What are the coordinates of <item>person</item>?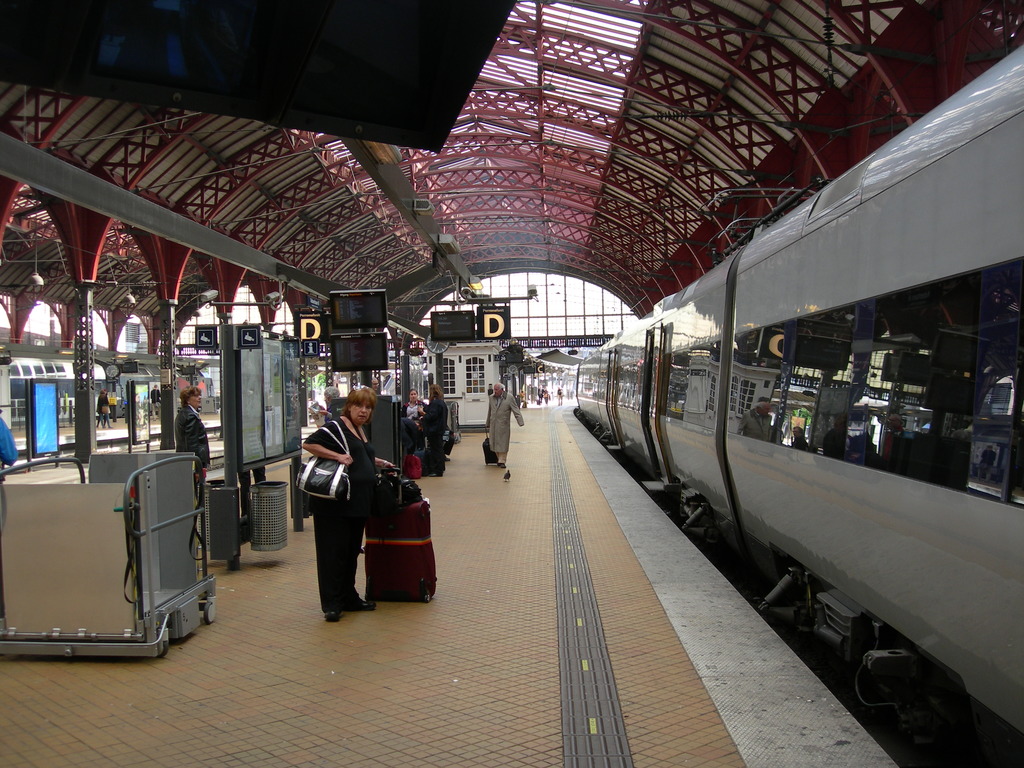
<box>293,376,390,623</box>.
